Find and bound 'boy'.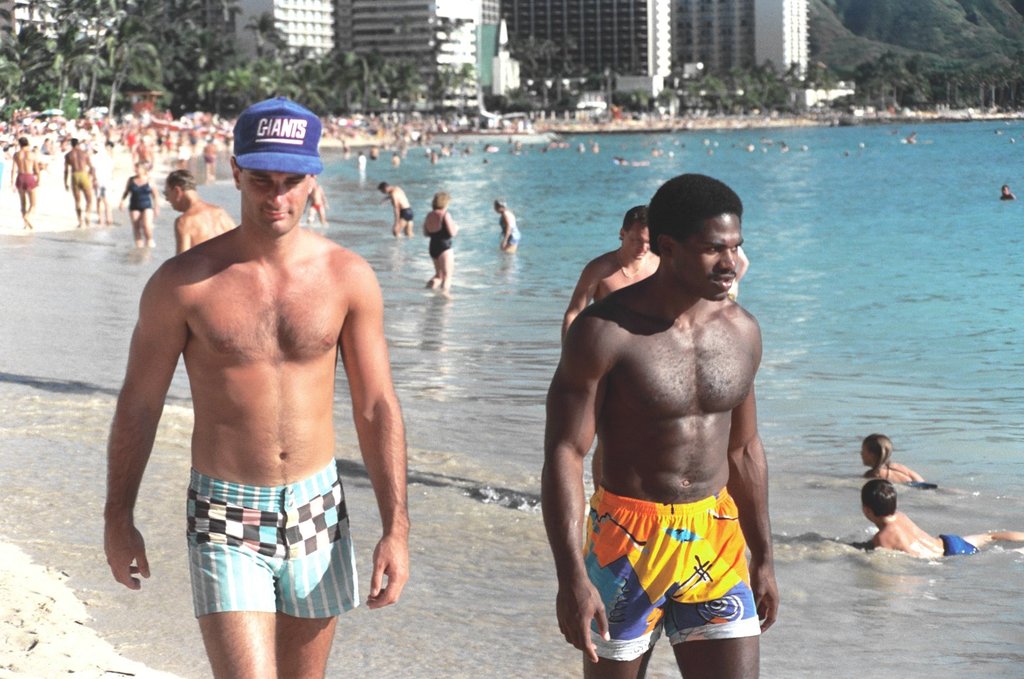
Bound: [997, 183, 1015, 198].
